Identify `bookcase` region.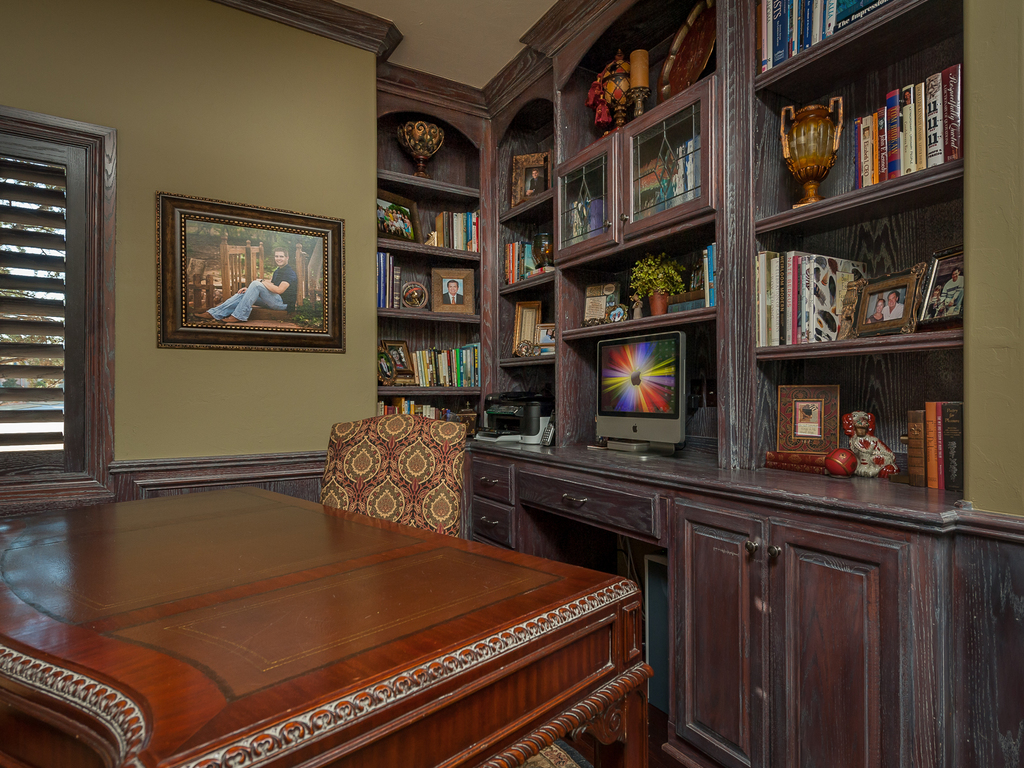
Region: rect(365, 0, 969, 513).
